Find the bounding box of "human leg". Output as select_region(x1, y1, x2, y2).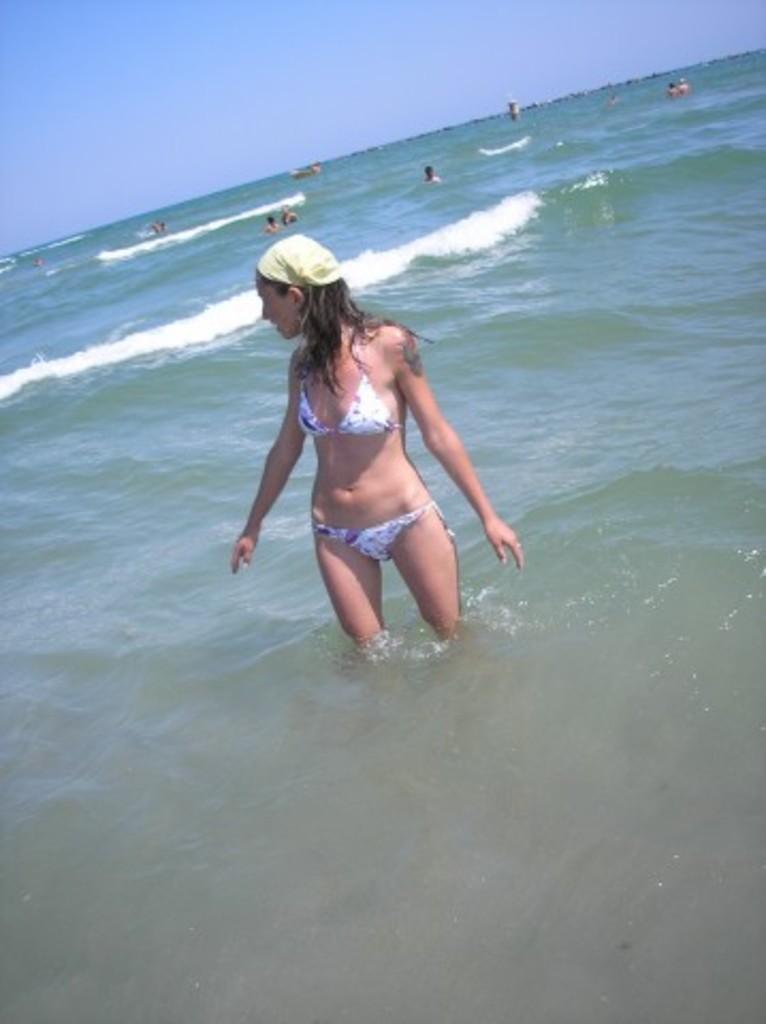
select_region(322, 531, 384, 642).
